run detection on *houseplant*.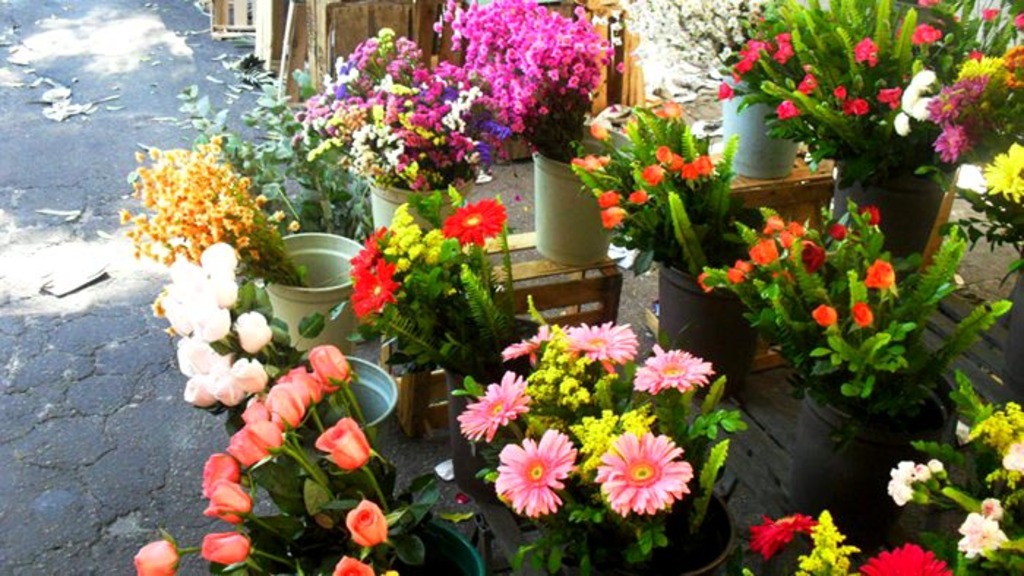
Result: <bbox>443, 319, 759, 575</bbox>.
